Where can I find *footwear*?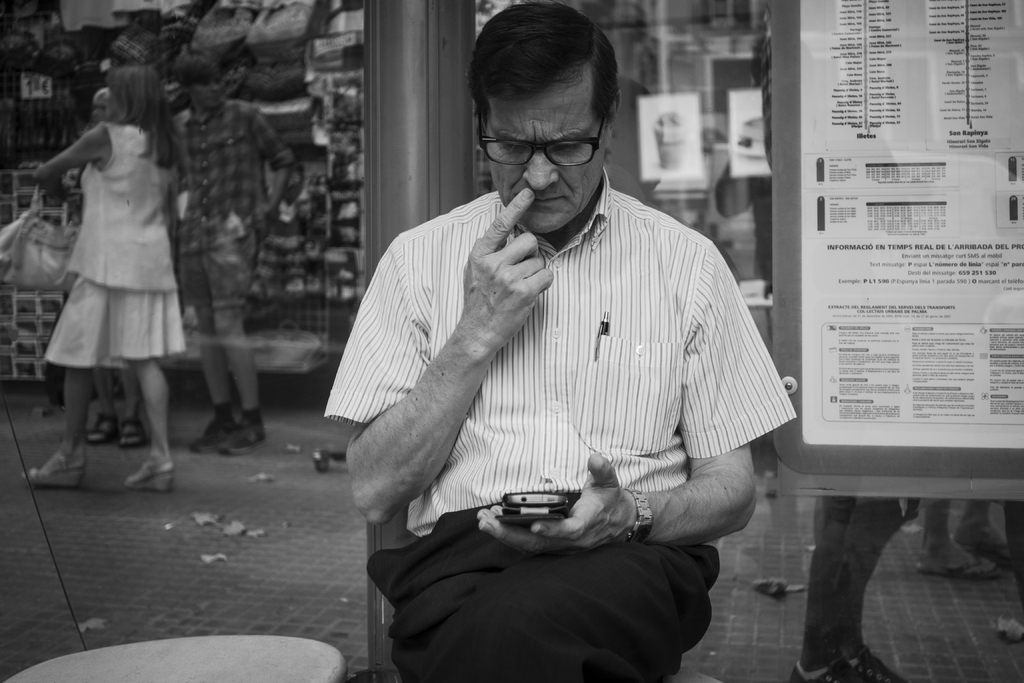
You can find it at x1=119 y1=418 x2=149 y2=446.
